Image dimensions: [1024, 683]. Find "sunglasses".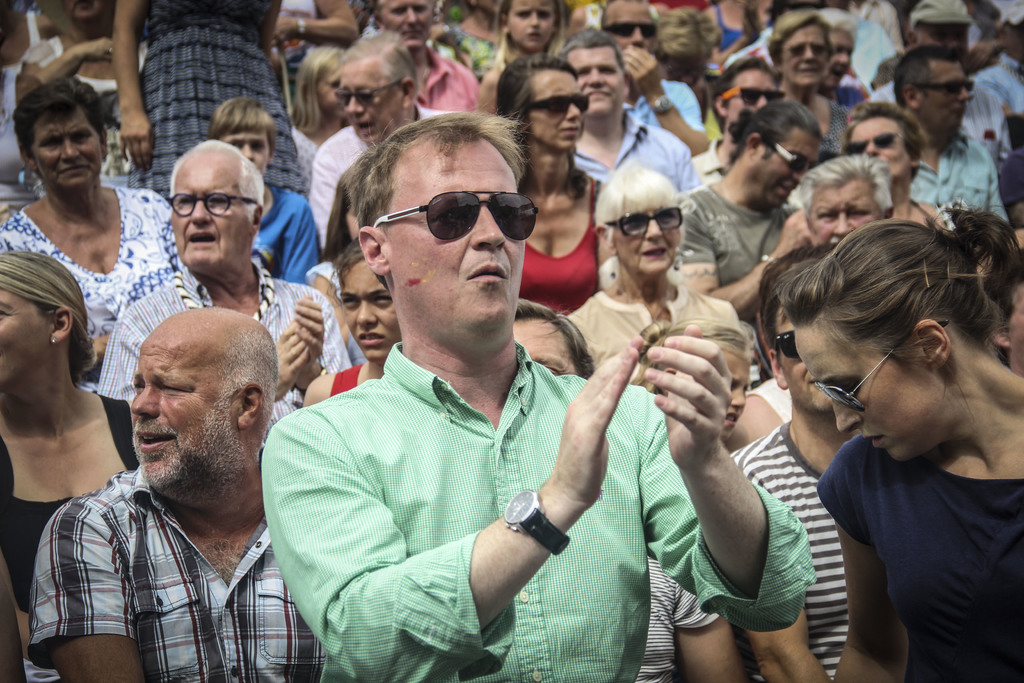
<region>372, 188, 540, 241</region>.
